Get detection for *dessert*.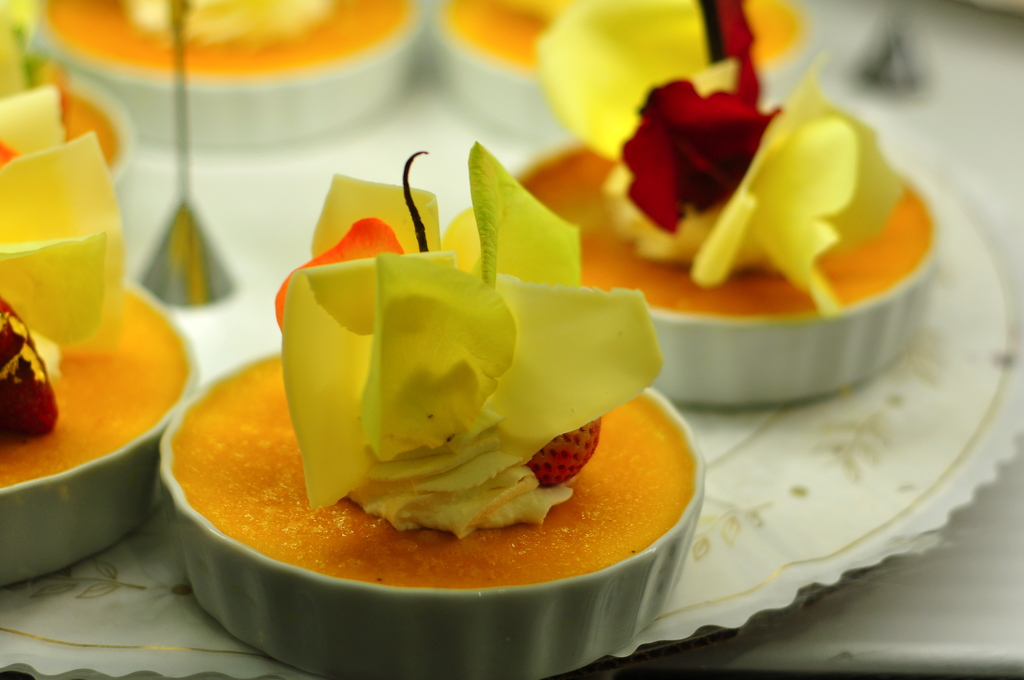
Detection: rect(25, 0, 431, 144).
